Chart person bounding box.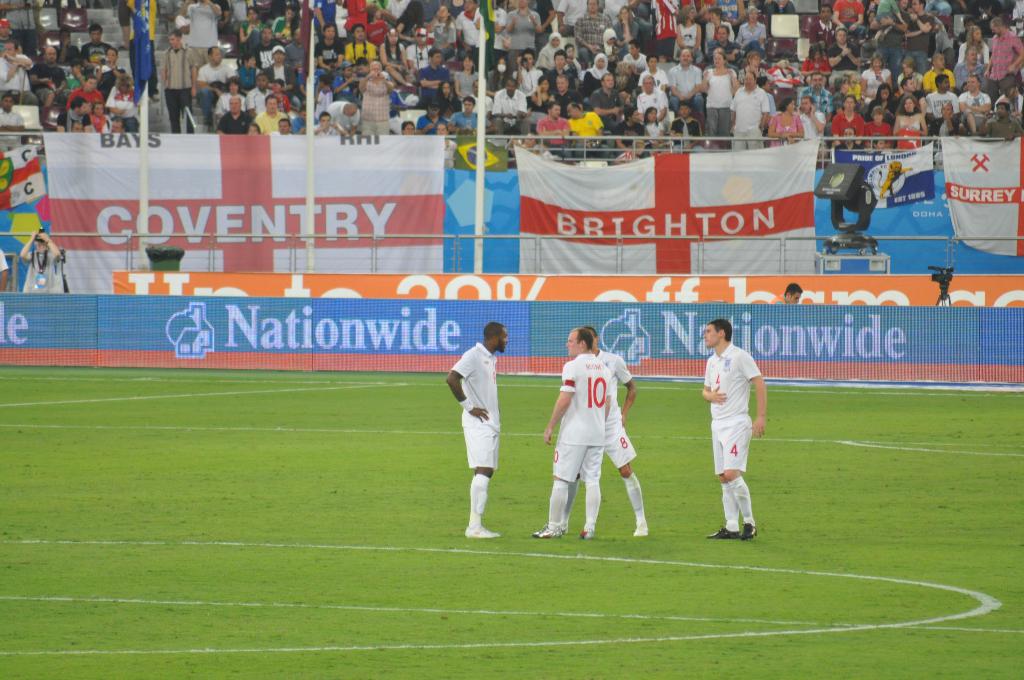
Charted: Rect(559, 327, 650, 539).
